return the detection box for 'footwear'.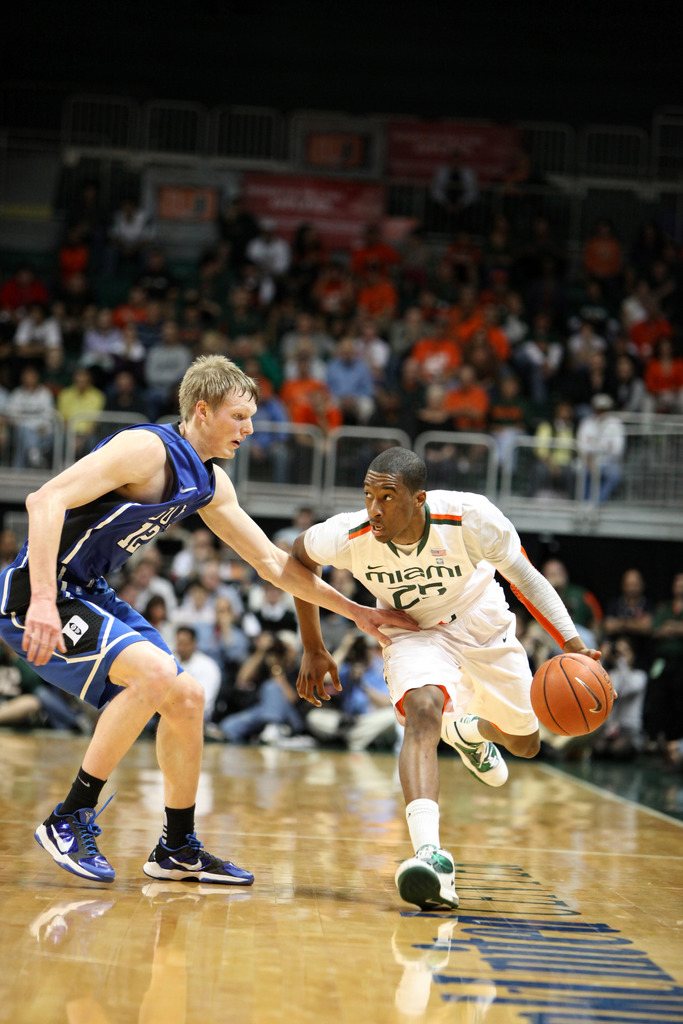
crop(394, 843, 464, 915).
